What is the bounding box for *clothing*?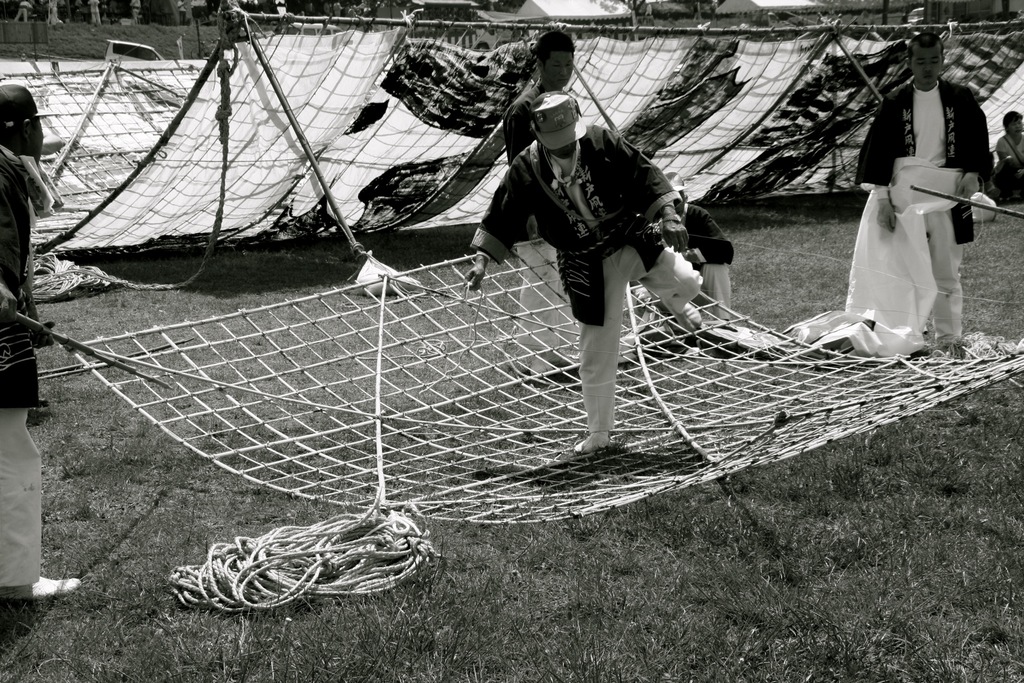
region(86, 0, 99, 21).
